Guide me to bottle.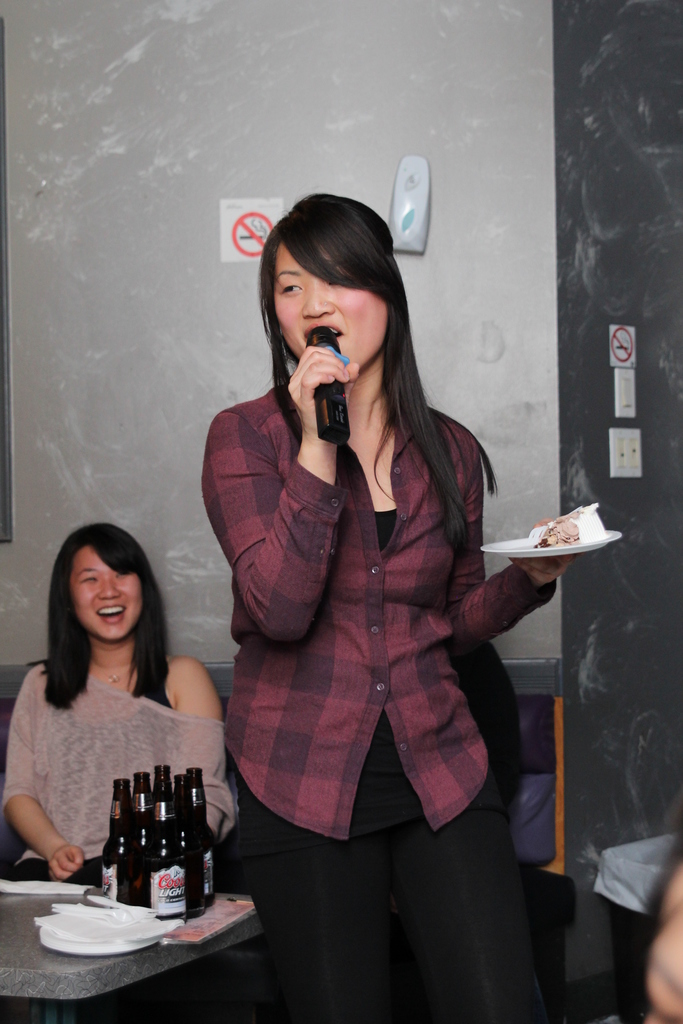
Guidance: [165, 776, 183, 823].
